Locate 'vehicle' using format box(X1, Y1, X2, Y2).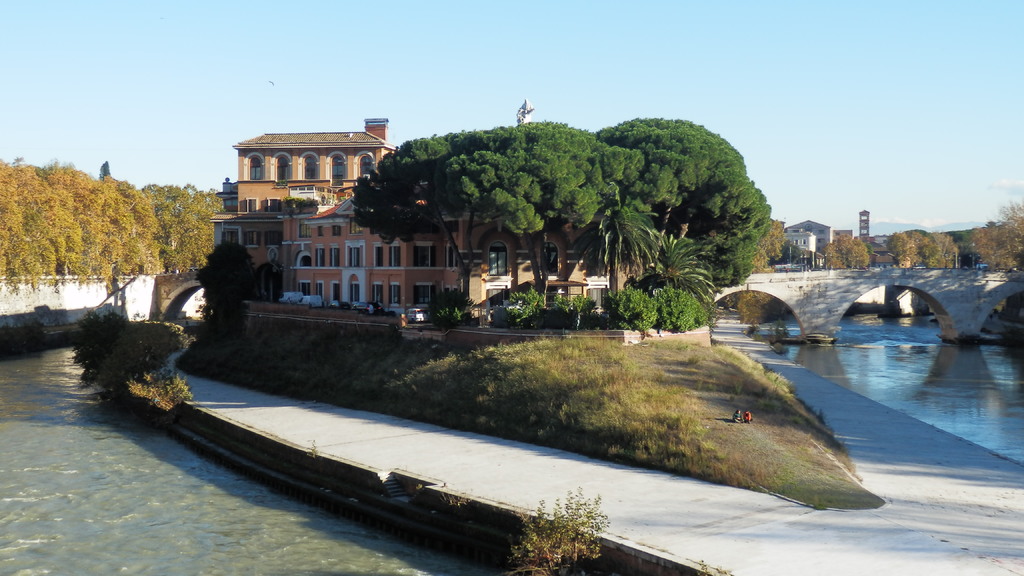
box(352, 302, 381, 315).
